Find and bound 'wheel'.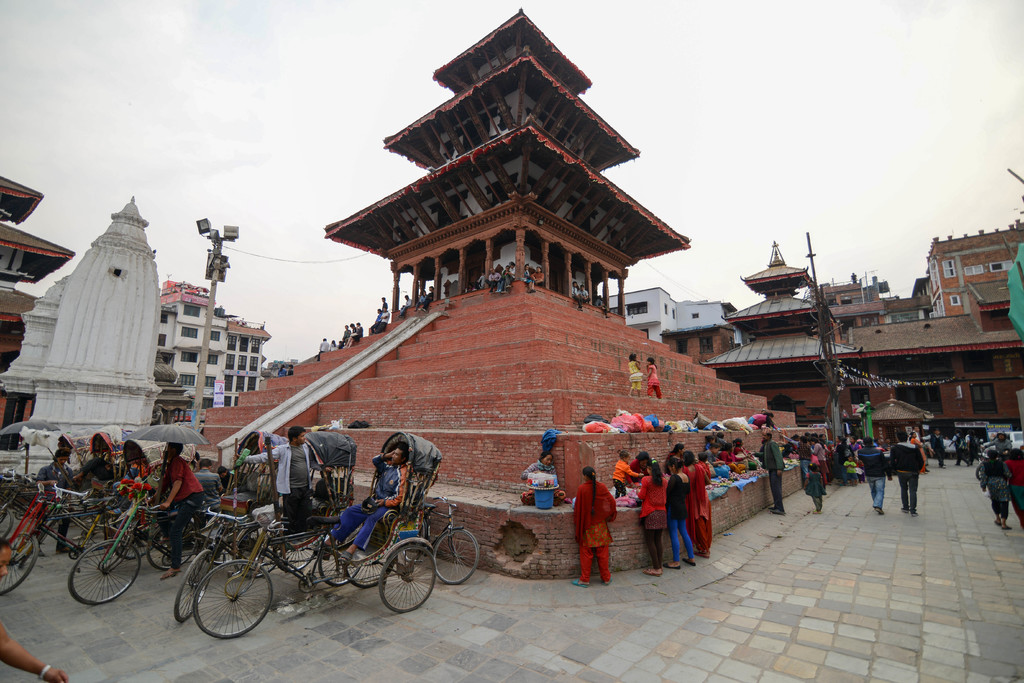
Bound: bbox=[271, 534, 319, 570].
